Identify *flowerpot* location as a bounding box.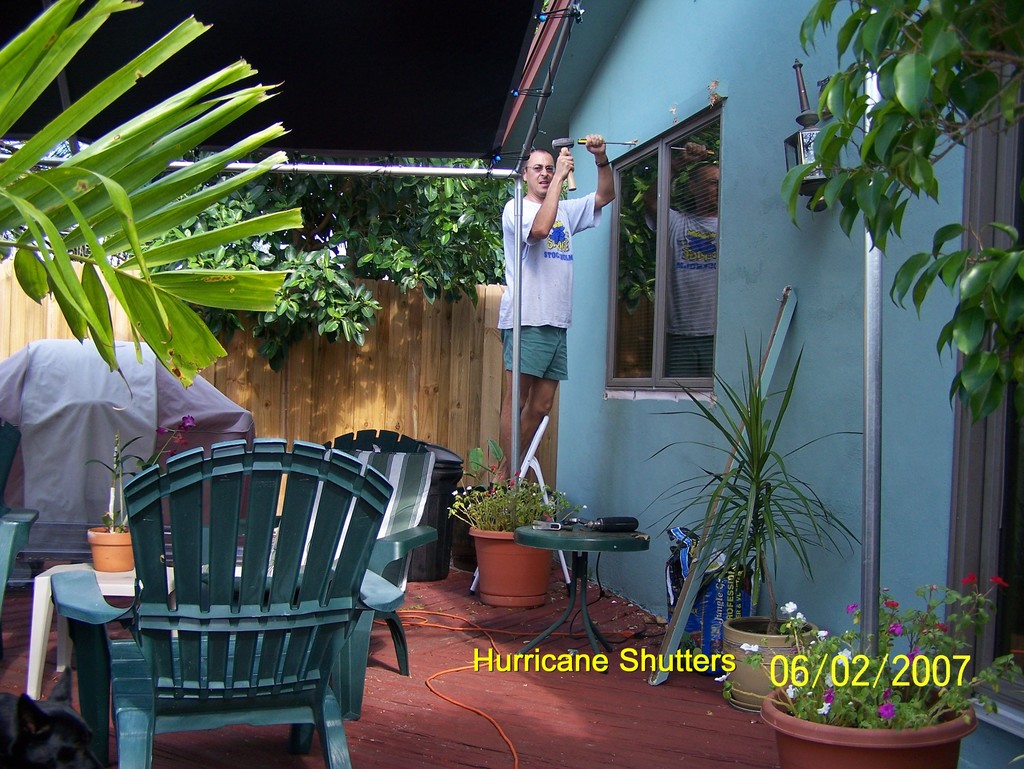
l=88, t=523, r=138, b=571.
